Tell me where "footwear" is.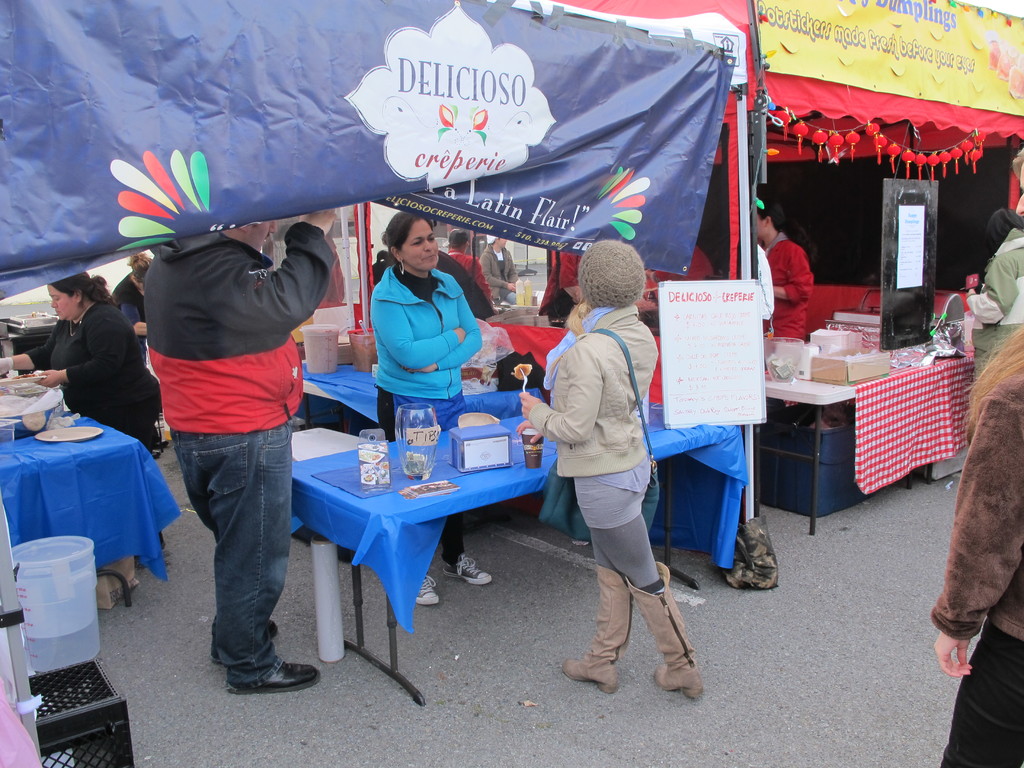
"footwear" is at 441, 557, 494, 588.
